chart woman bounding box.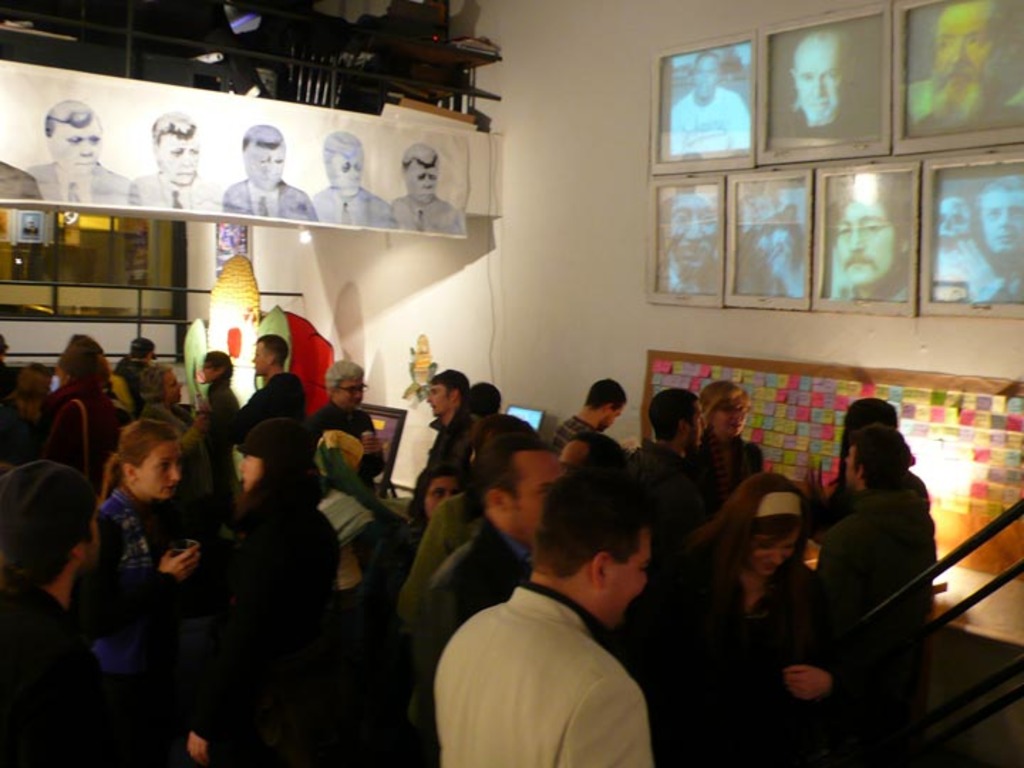
Charted: 678,375,769,600.
